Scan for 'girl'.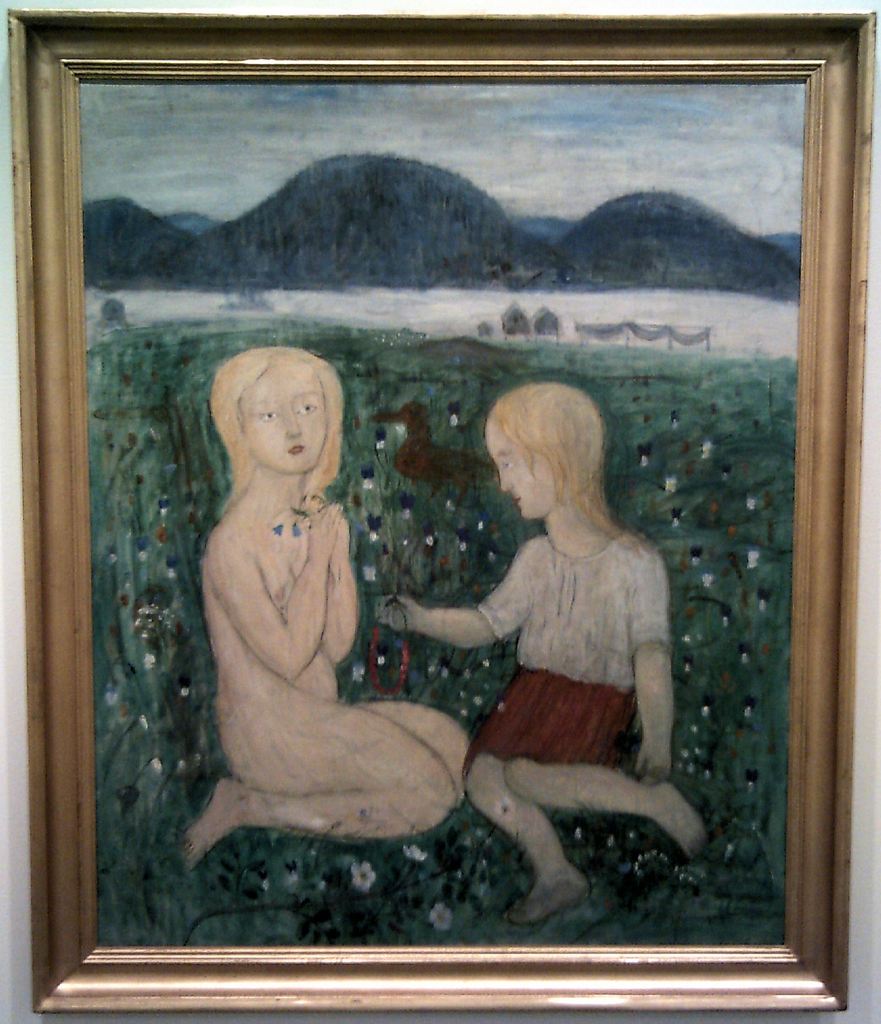
Scan result: <box>179,345,468,868</box>.
